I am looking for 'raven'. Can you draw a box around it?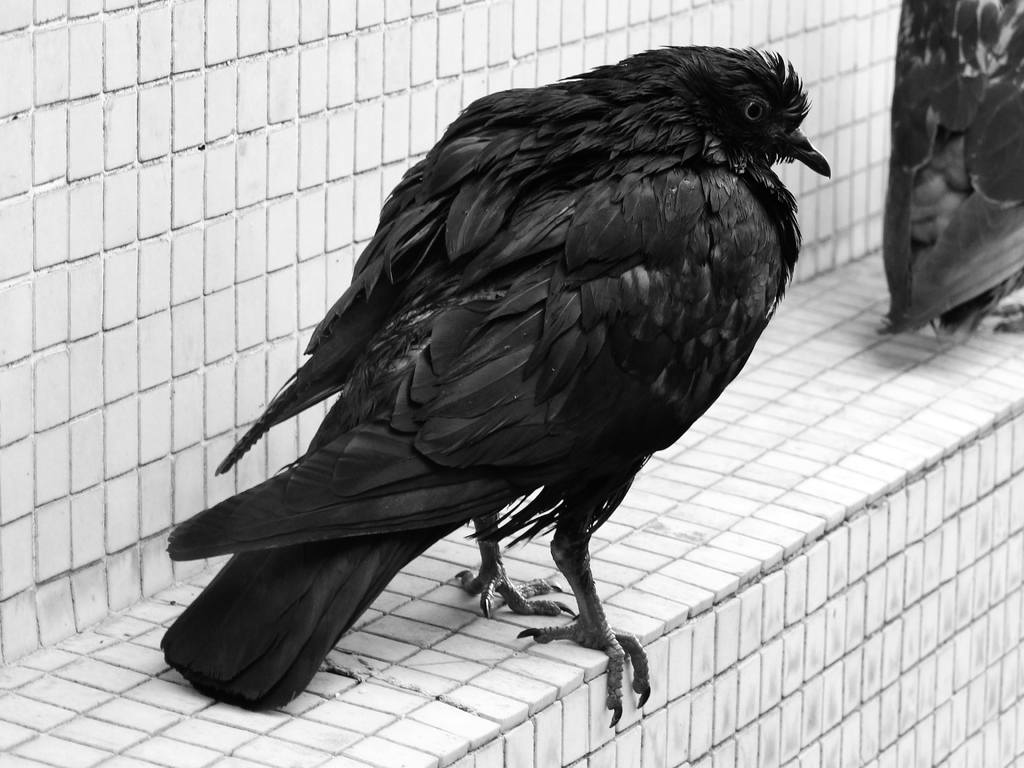
Sure, the bounding box is (160,54,829,677).
